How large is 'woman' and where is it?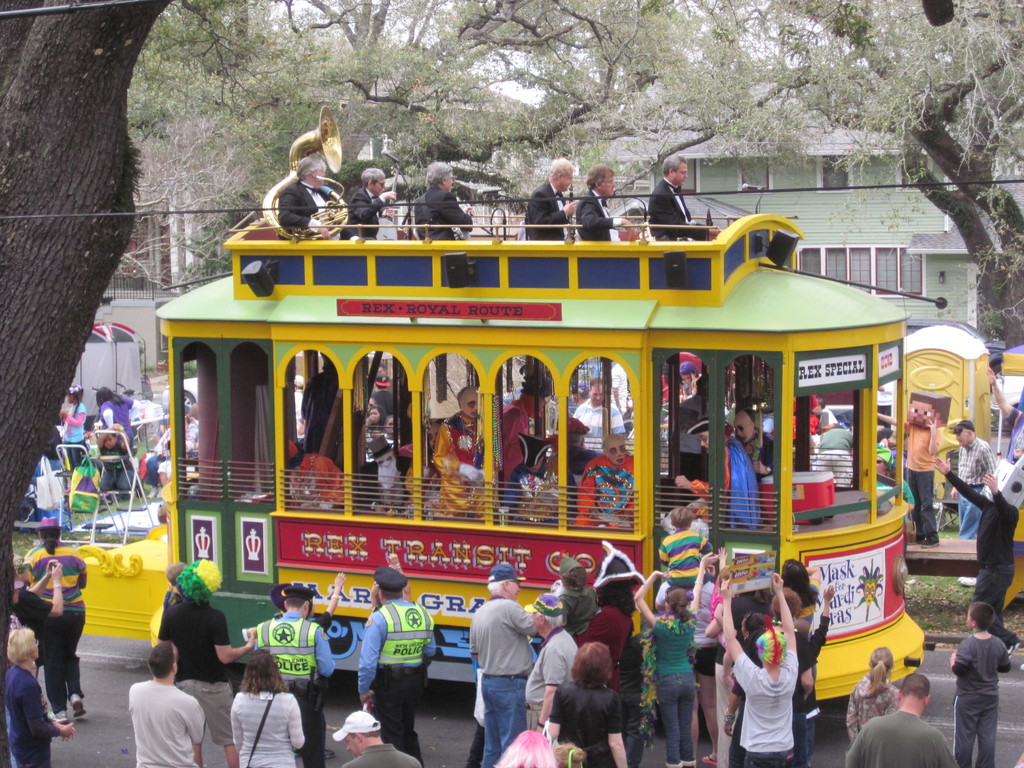
Bounding box: pyautogui.locateOnScreen(546, 643, 629, 767).
